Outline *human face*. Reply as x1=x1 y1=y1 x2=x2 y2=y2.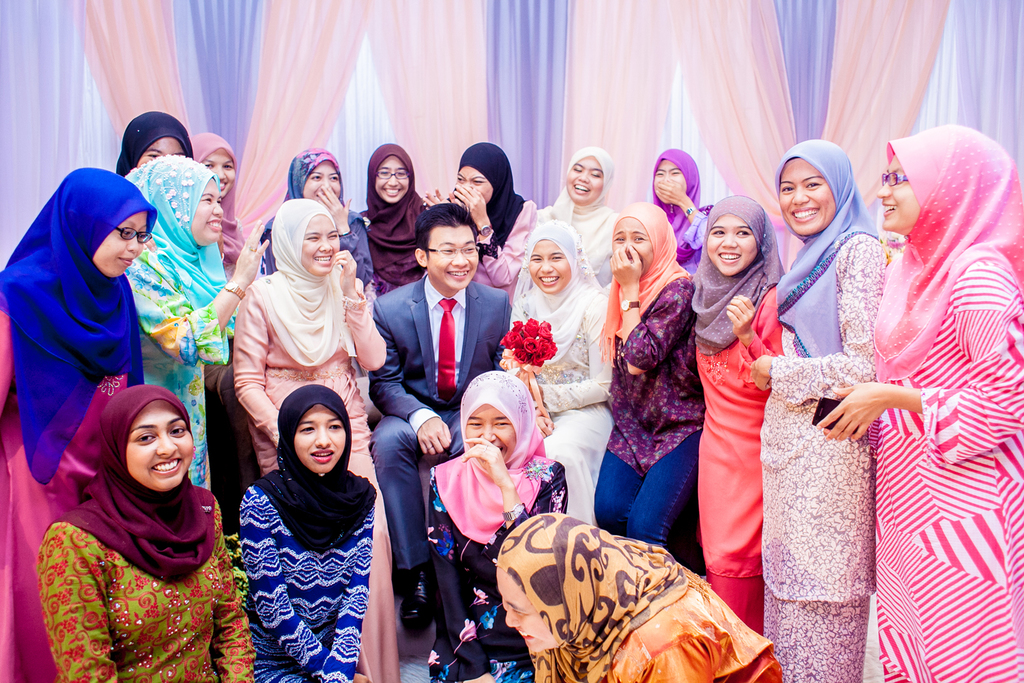
x1=372 y1=156 x2=414 y2=207.
